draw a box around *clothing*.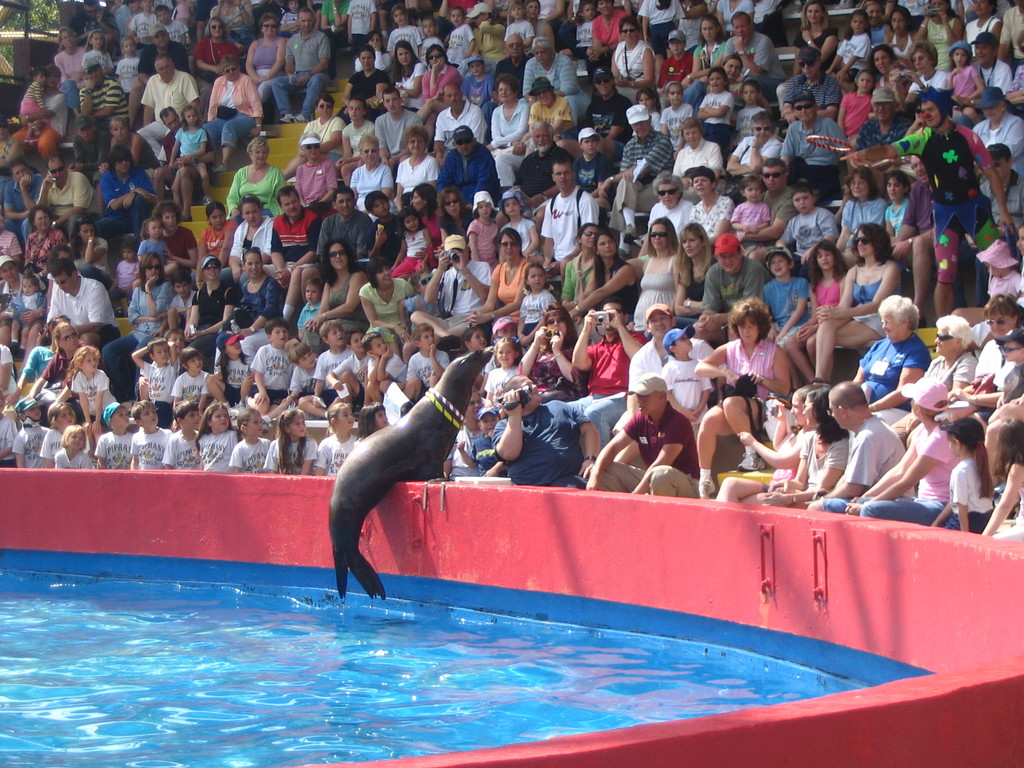
select_region(700, 252, 769, 311).
